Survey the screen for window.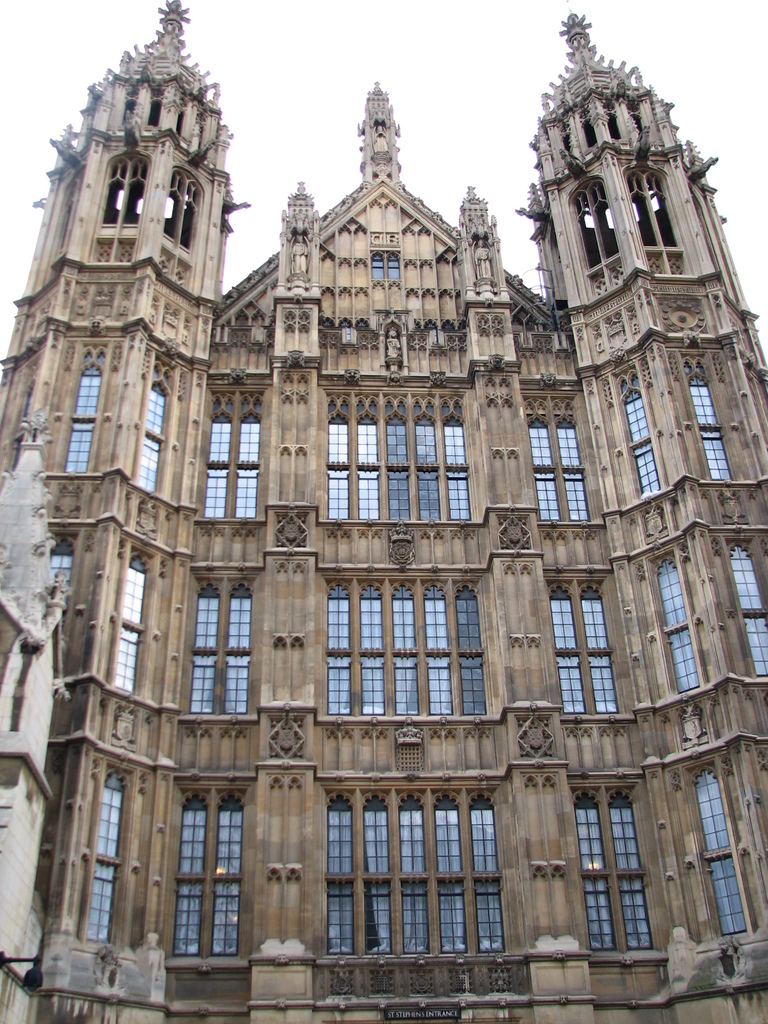
Survey found: 435:788:461:949.
